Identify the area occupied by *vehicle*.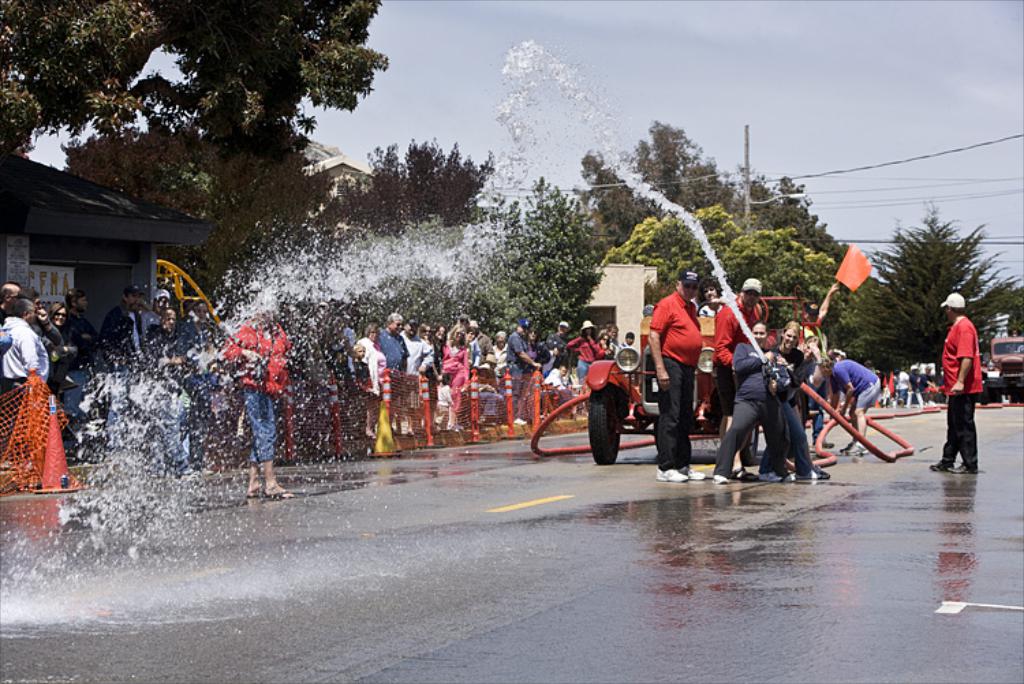
Area: (x1=984, y1=337, x2=1023, y2=410).
